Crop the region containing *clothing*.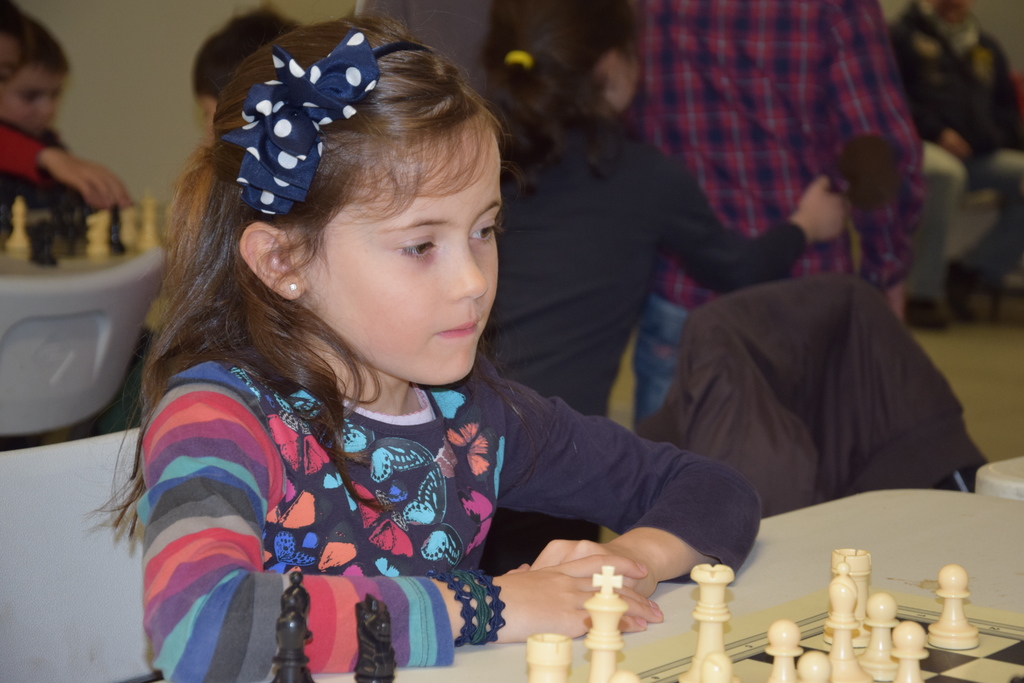
Crop region: pyautogui.locateOnScreen(129, 354, 758, 682).
